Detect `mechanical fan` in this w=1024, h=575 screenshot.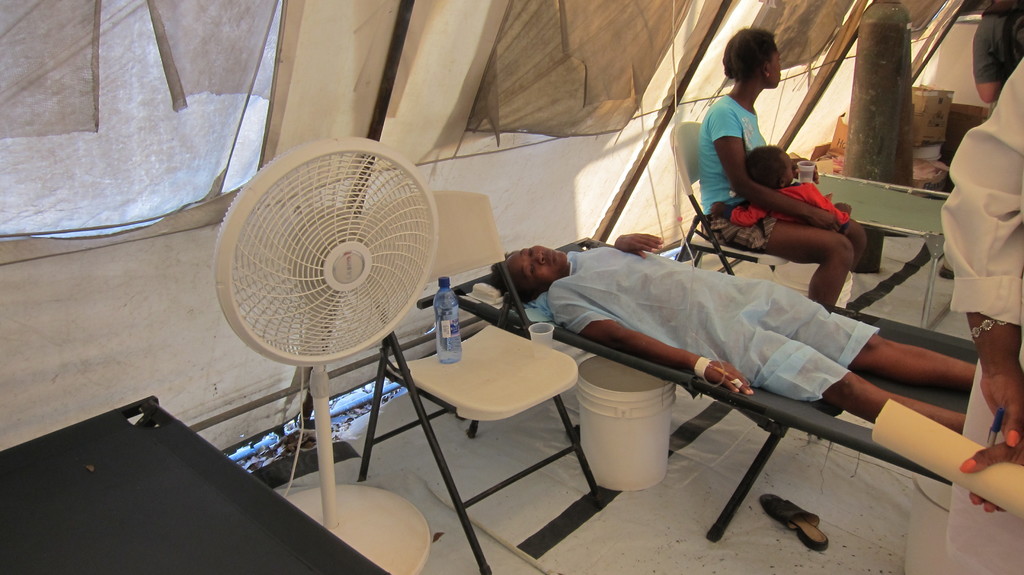
Detection: {"x1": 212, "y1": 138, "x2": 440, "y2": 574}.
